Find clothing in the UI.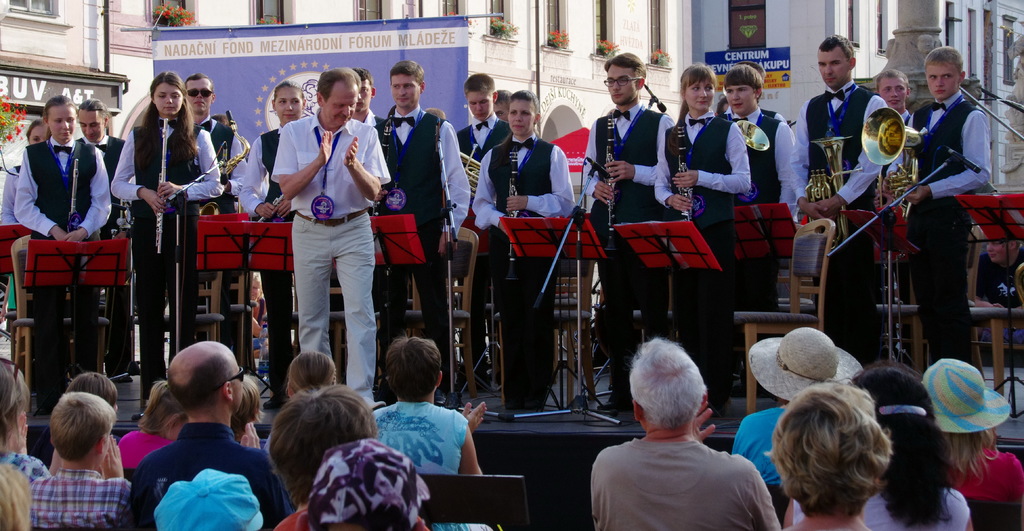
UI element at <bbox>375, 398, 497, 530</bbox>.
